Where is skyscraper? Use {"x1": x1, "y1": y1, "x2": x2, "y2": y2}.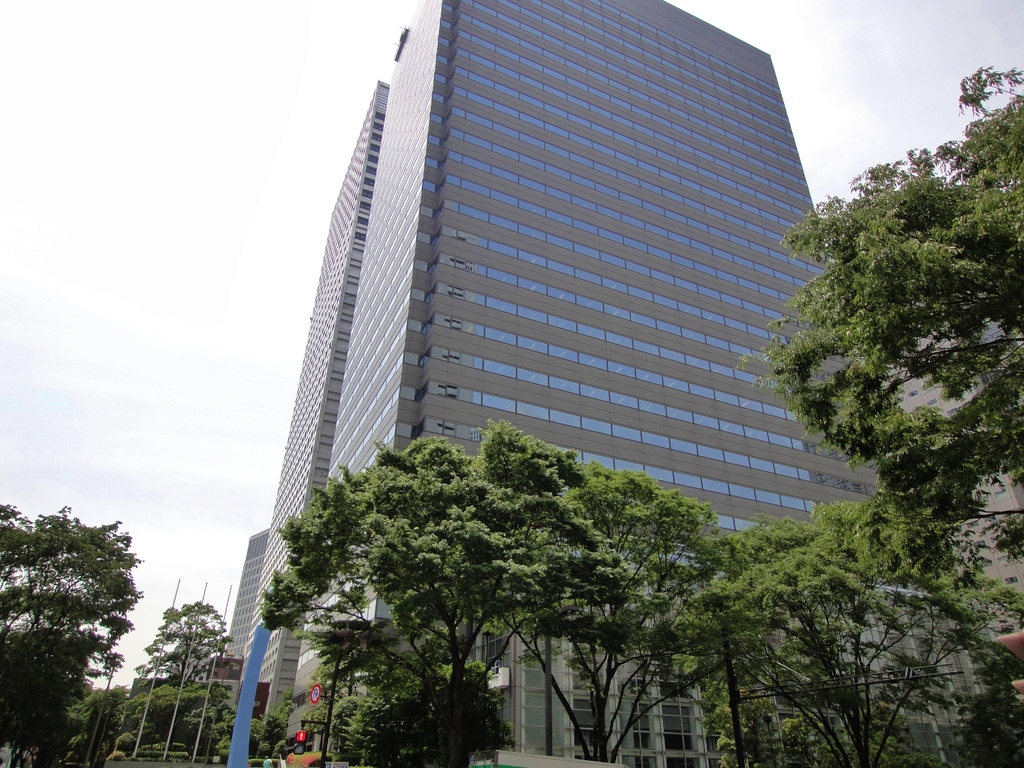
{"x1": 223, "y1": 527, "x2": 273, "y2": 669}.
